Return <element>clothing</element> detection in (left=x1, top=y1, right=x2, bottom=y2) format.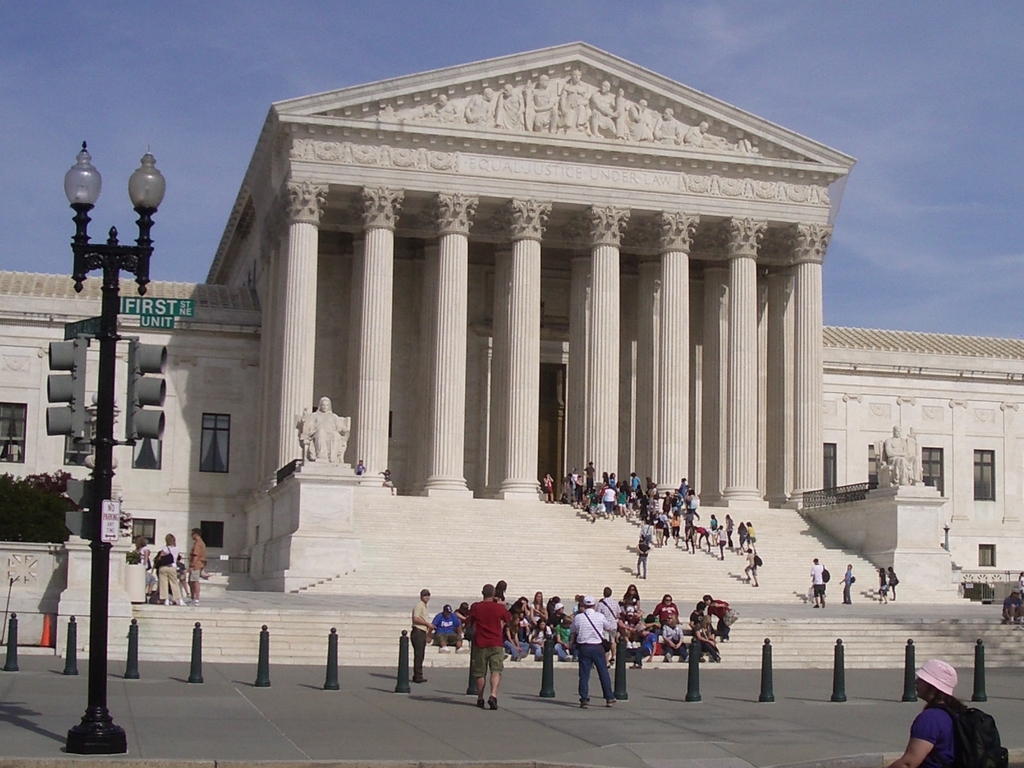
(left=881, top=572, right=884, bottom=589).
